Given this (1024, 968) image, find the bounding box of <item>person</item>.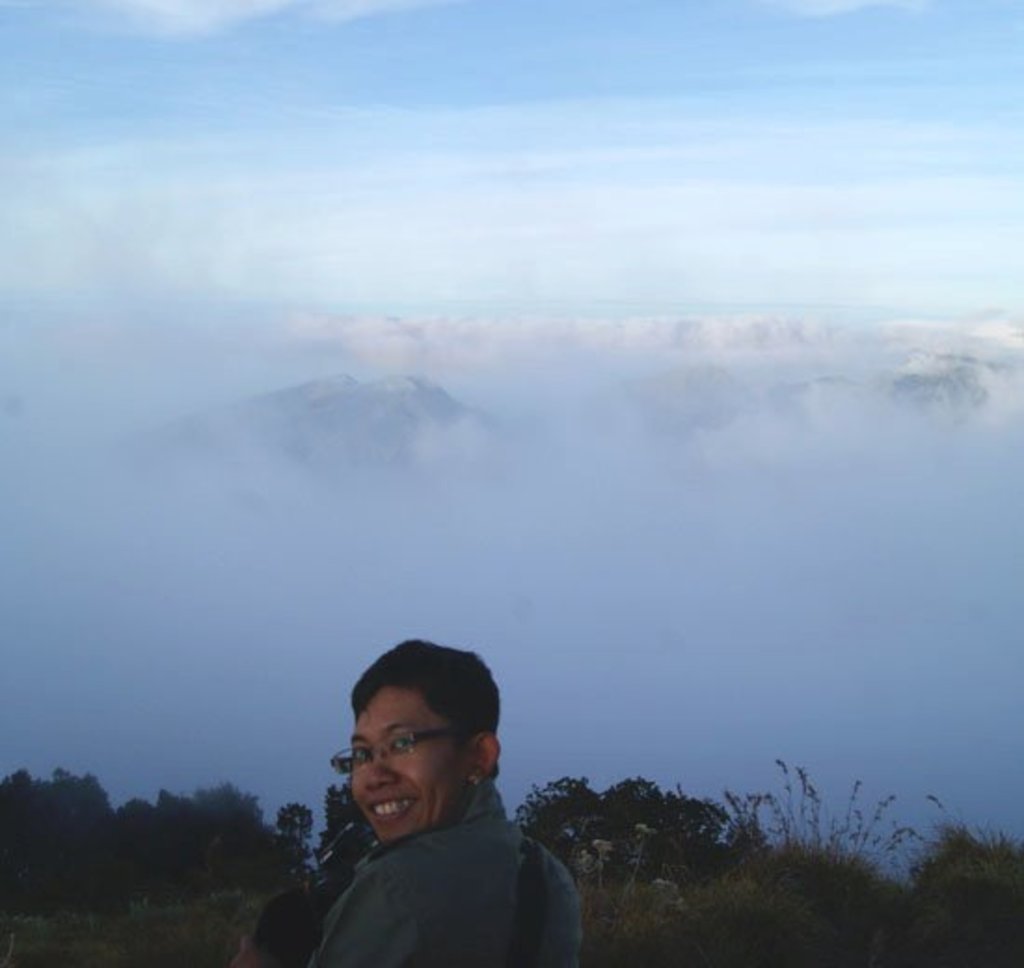
225 635 579 966.
